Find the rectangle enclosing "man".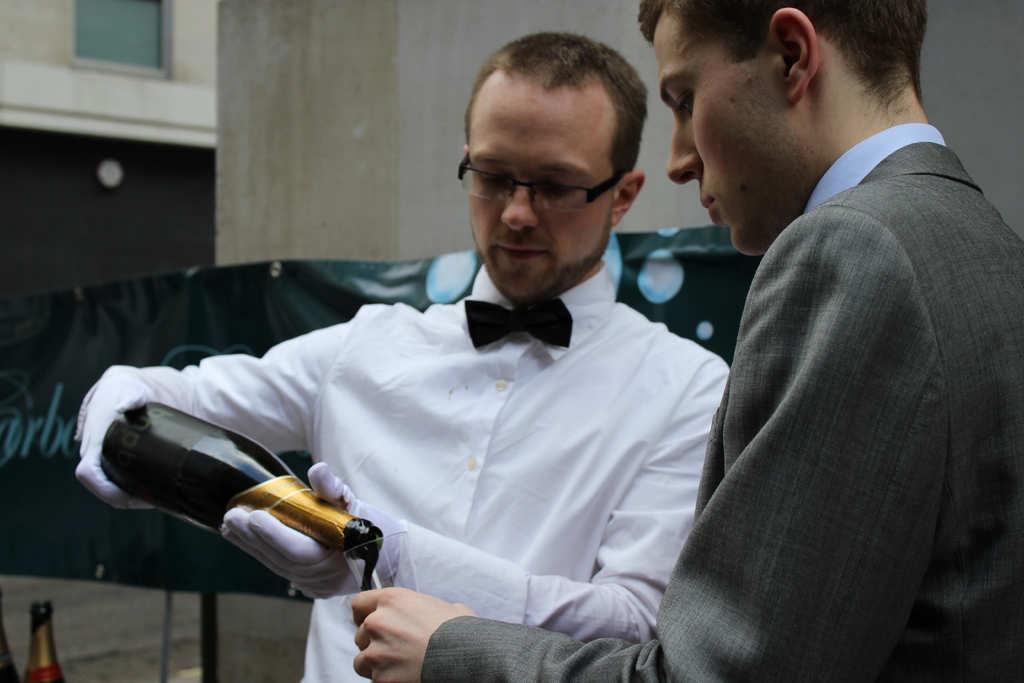
[left=72, top=28, right=734, bottom=682].
